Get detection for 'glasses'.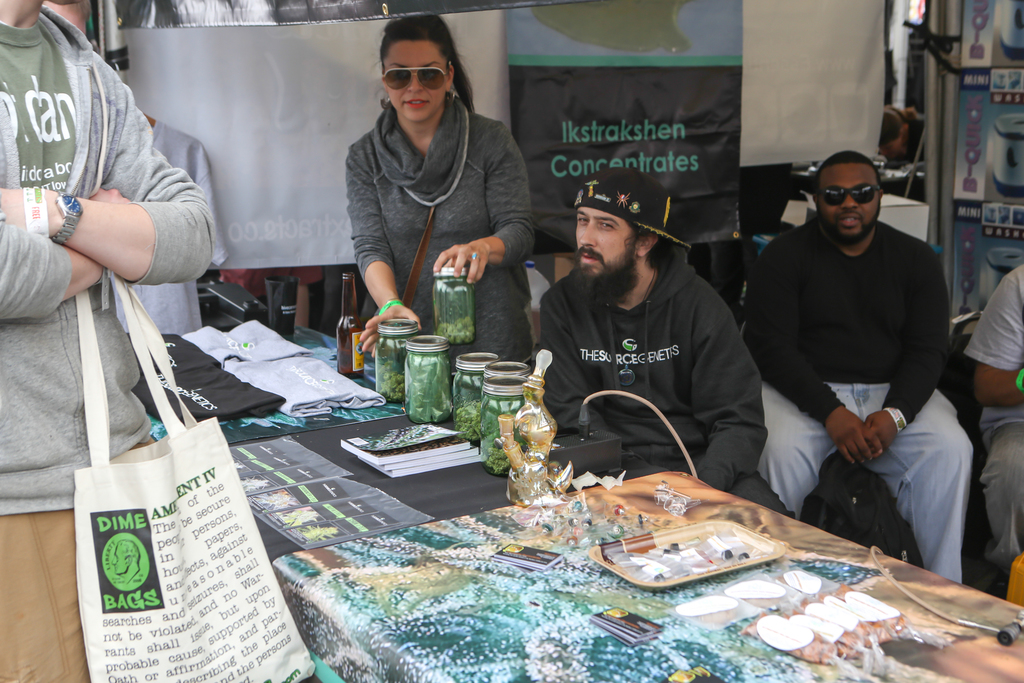
Detection: box(380, 63, 460, 103).
